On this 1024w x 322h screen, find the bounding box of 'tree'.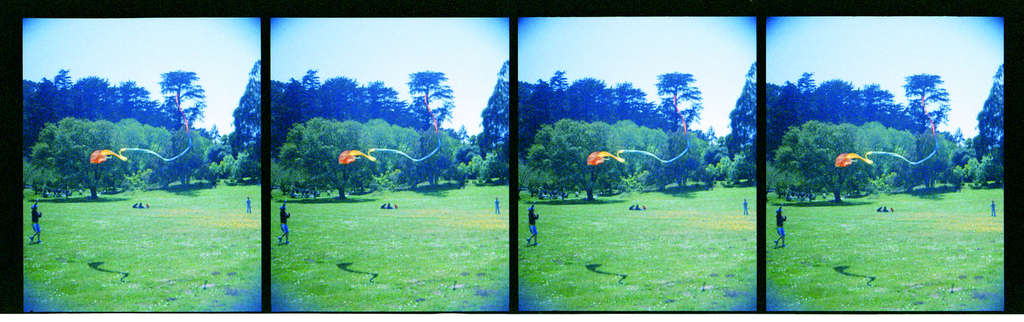
Bounding box: 325 81 408 122.
